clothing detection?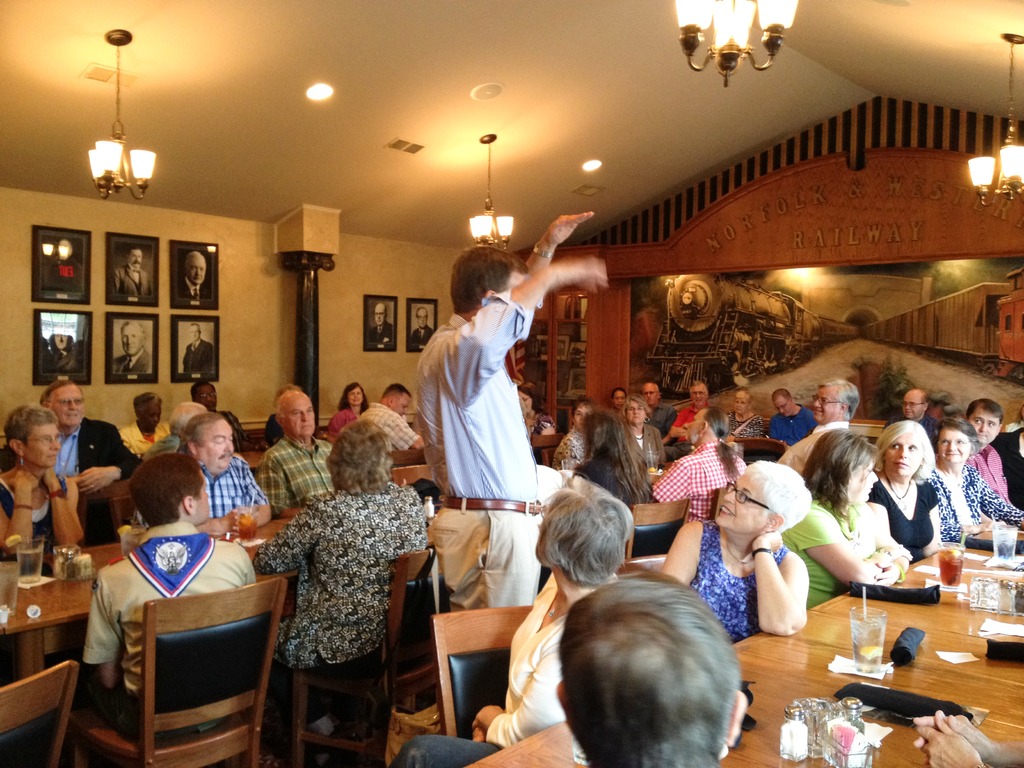
detection(322, 405, 355, 438)
